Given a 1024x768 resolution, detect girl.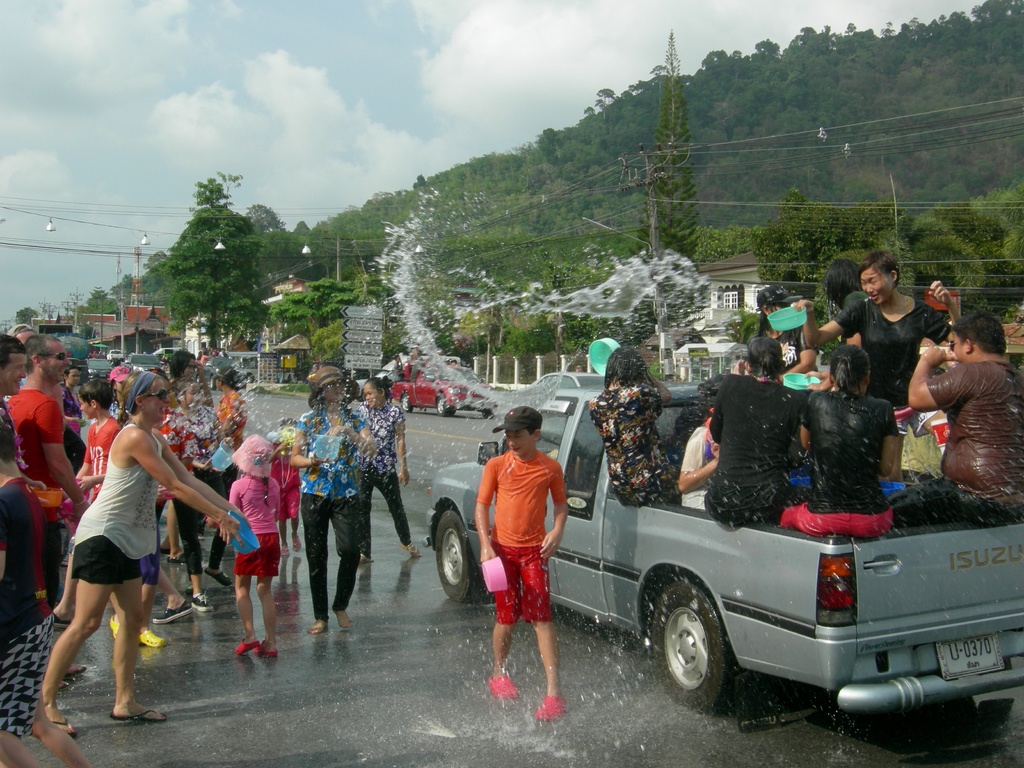
pyautogui.locateOnScreen(42, 368, 251, 740).
